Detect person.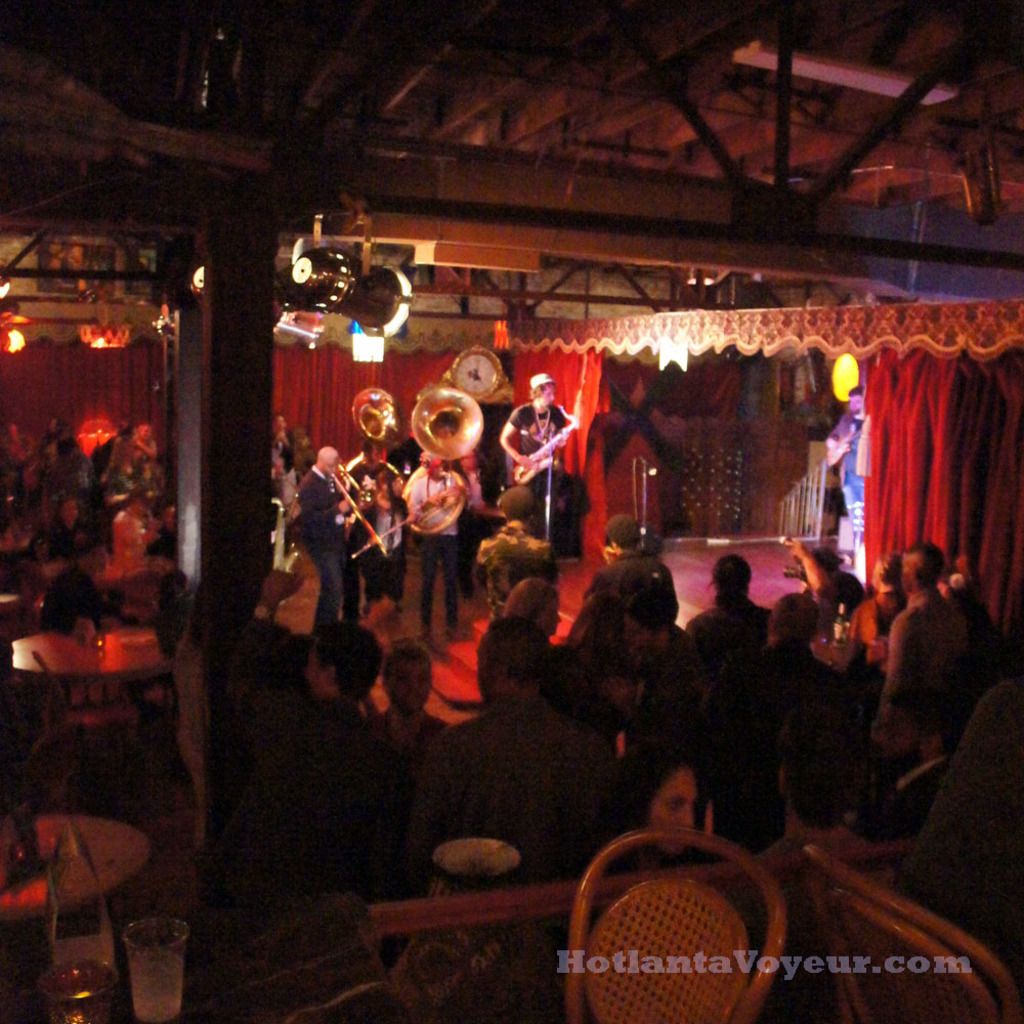
Detected at (left=482, top=567, right=552, bottom=702).
